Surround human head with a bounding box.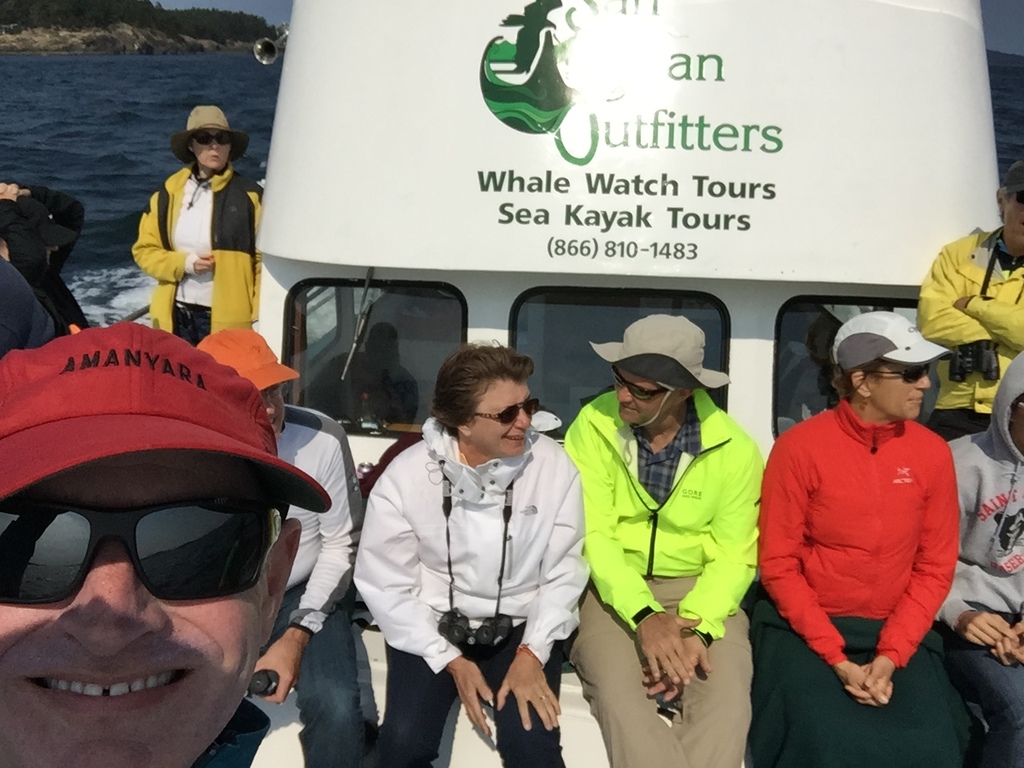
(167,103,253,173).
